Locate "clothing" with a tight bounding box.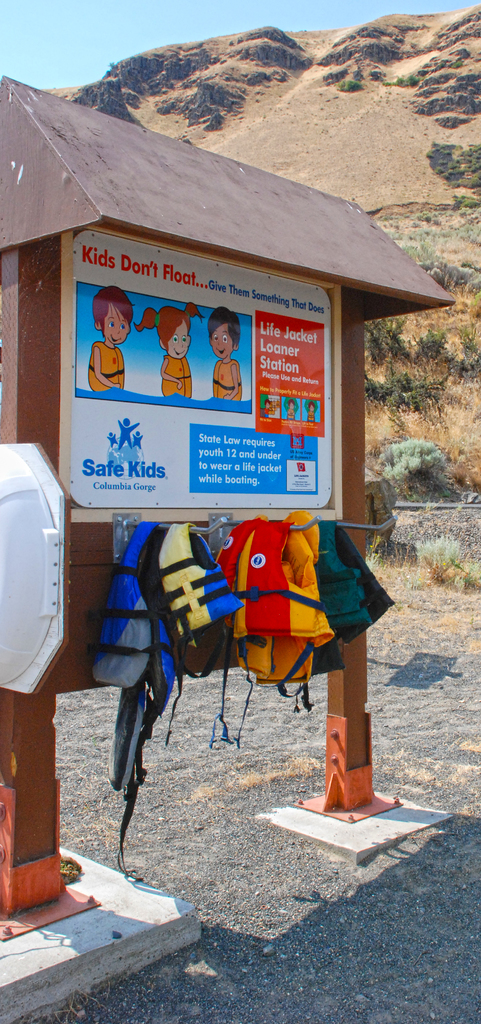
crop(307, 410, 312, 420).
